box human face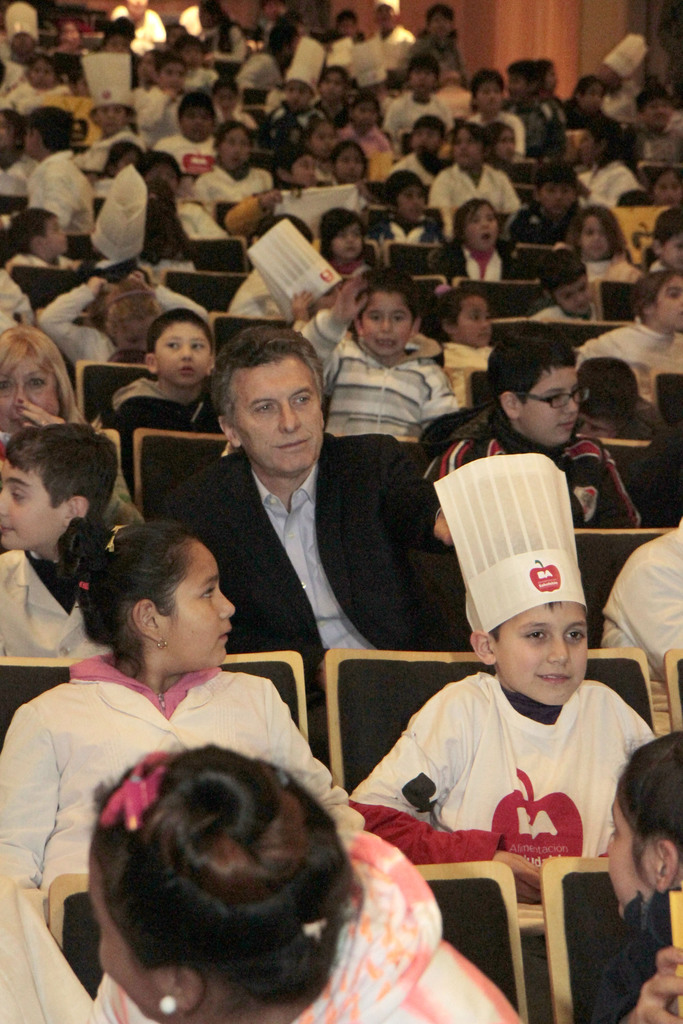
<box>454,297,493,344</box>
